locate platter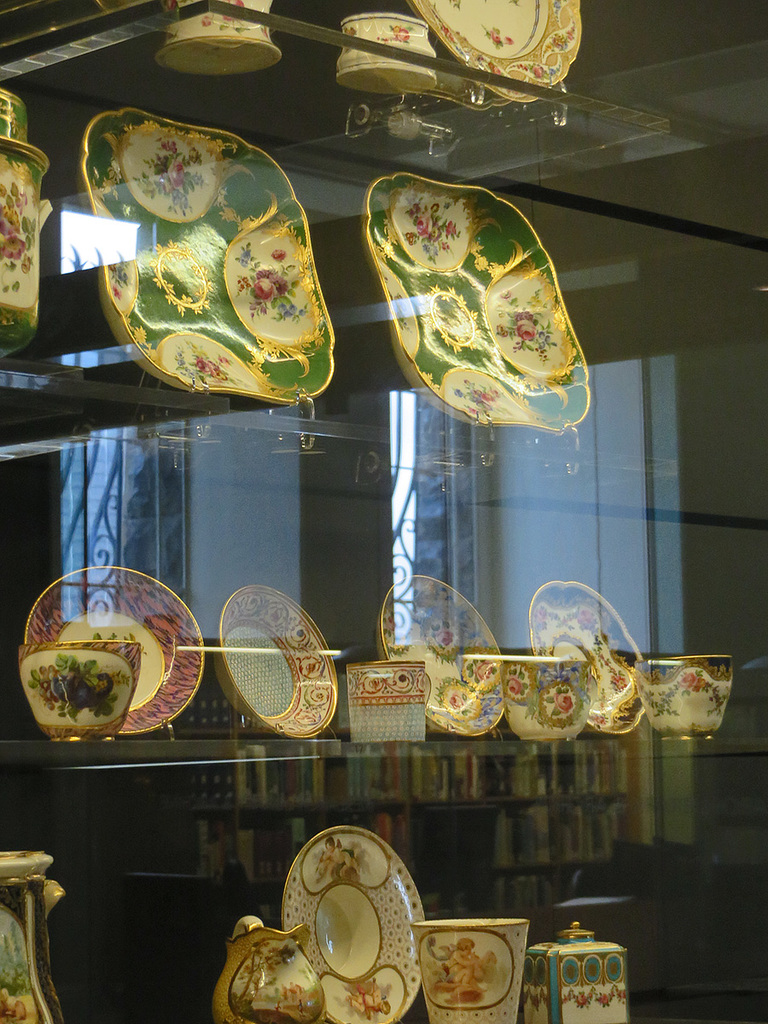
crop(27, 564, 201, 741)
